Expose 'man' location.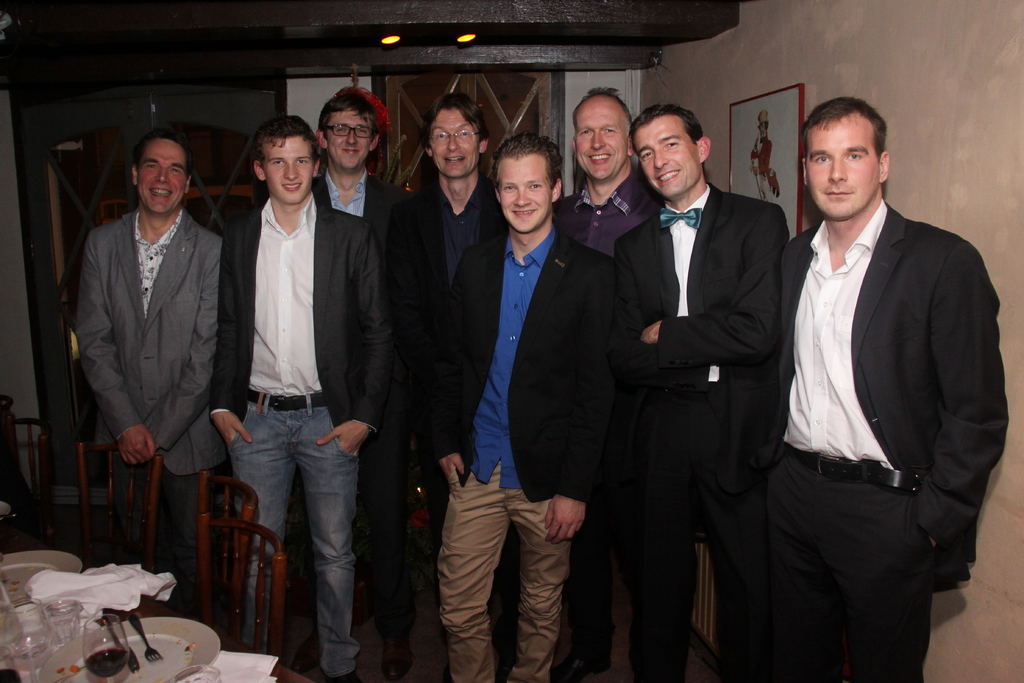
Exposed at crop(390, 111, 529, 573).
